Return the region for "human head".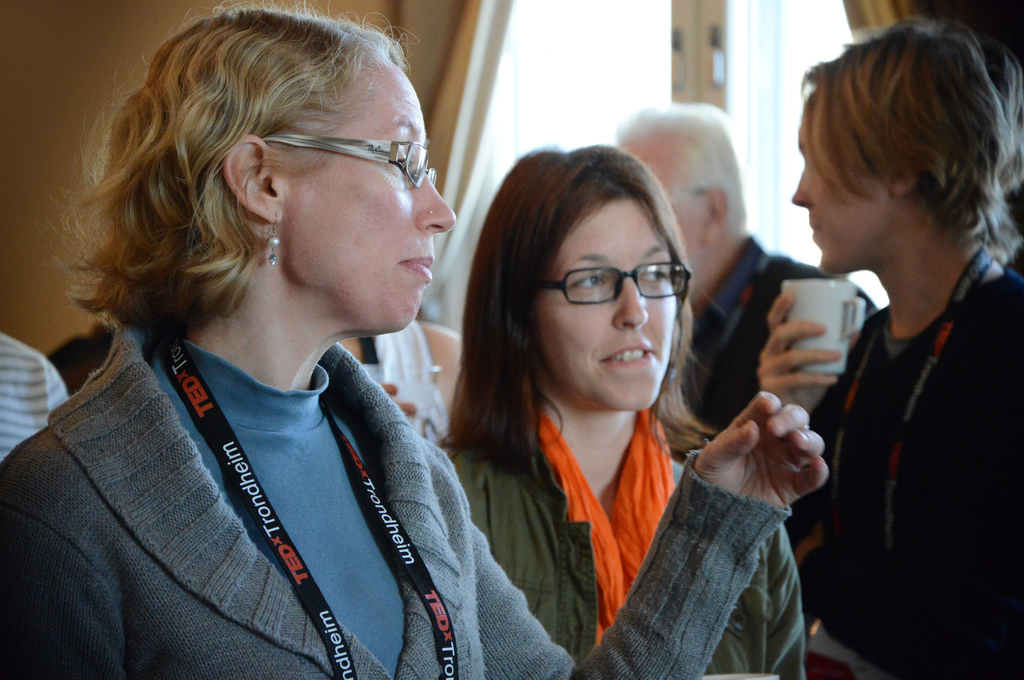
select_region(789, 14, 1023, 281).
